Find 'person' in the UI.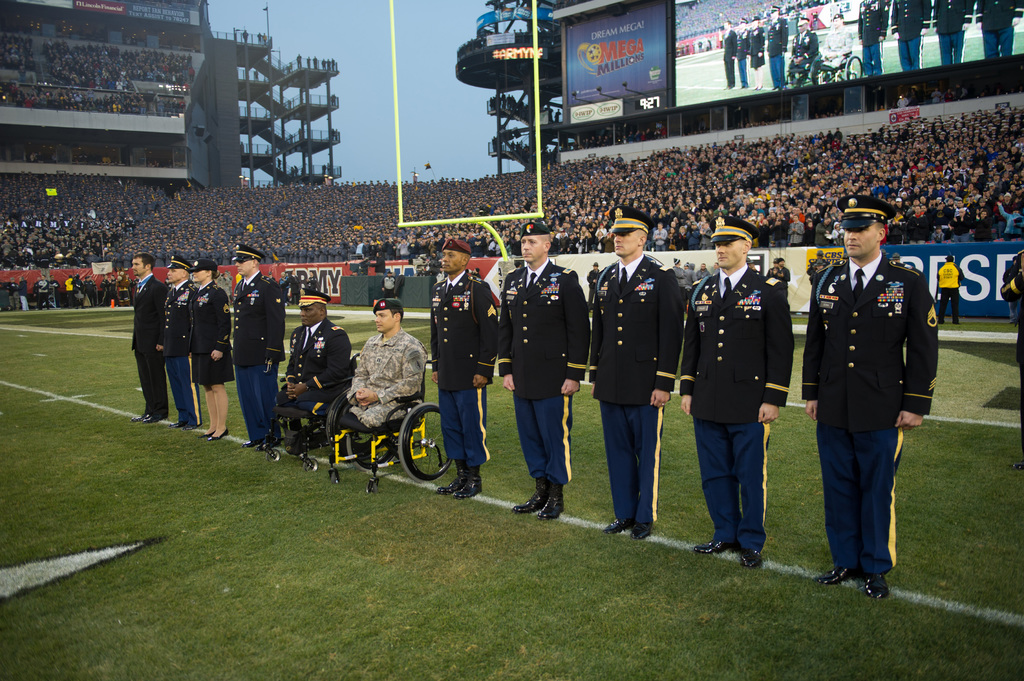
UI element at (588, 202, 680, 540).
